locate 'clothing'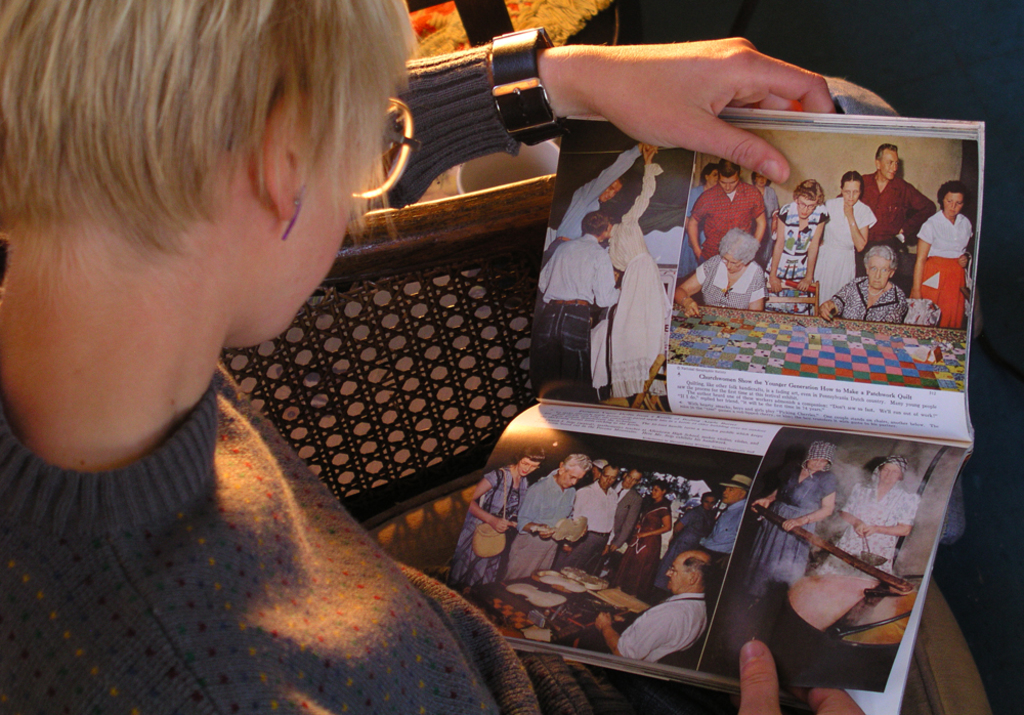
box=[829, 481, 919, 578]
